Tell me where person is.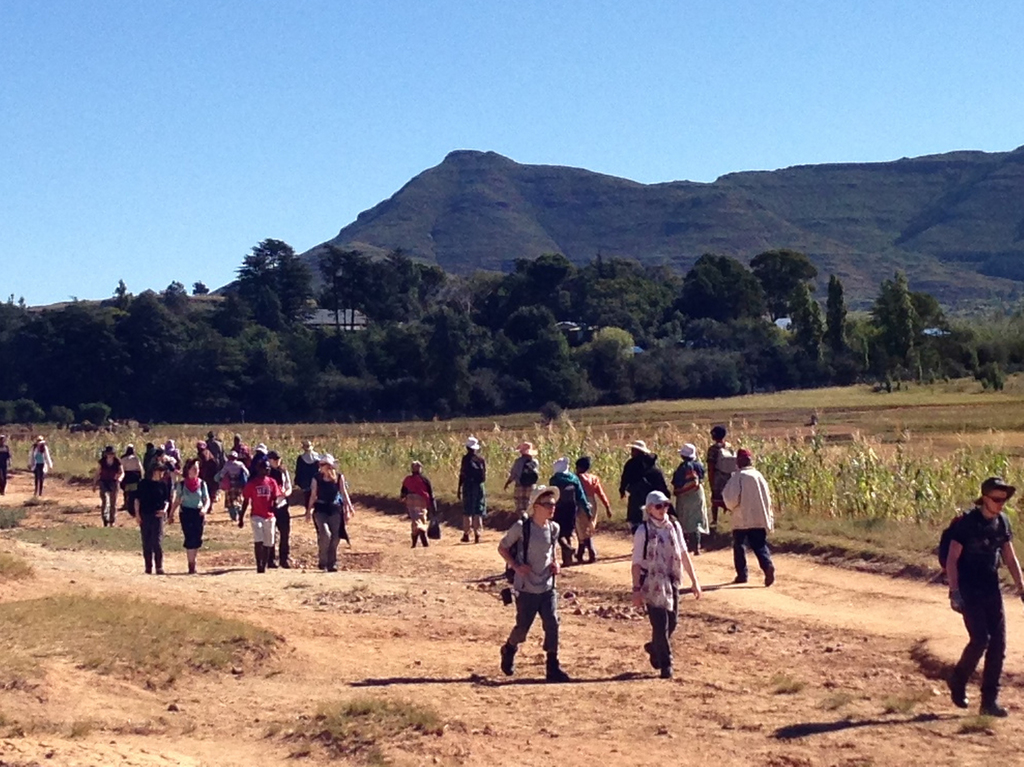
person is at bbox(120, 442, 138, 515).
